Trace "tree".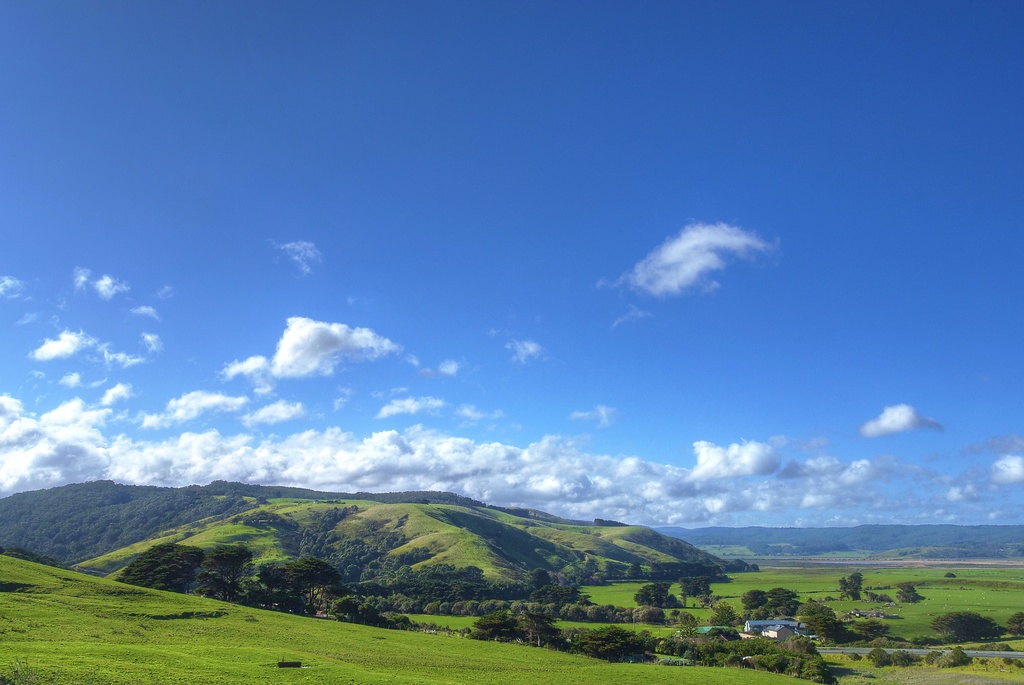
Traced to bbox(929, 607, 1006, 642).
